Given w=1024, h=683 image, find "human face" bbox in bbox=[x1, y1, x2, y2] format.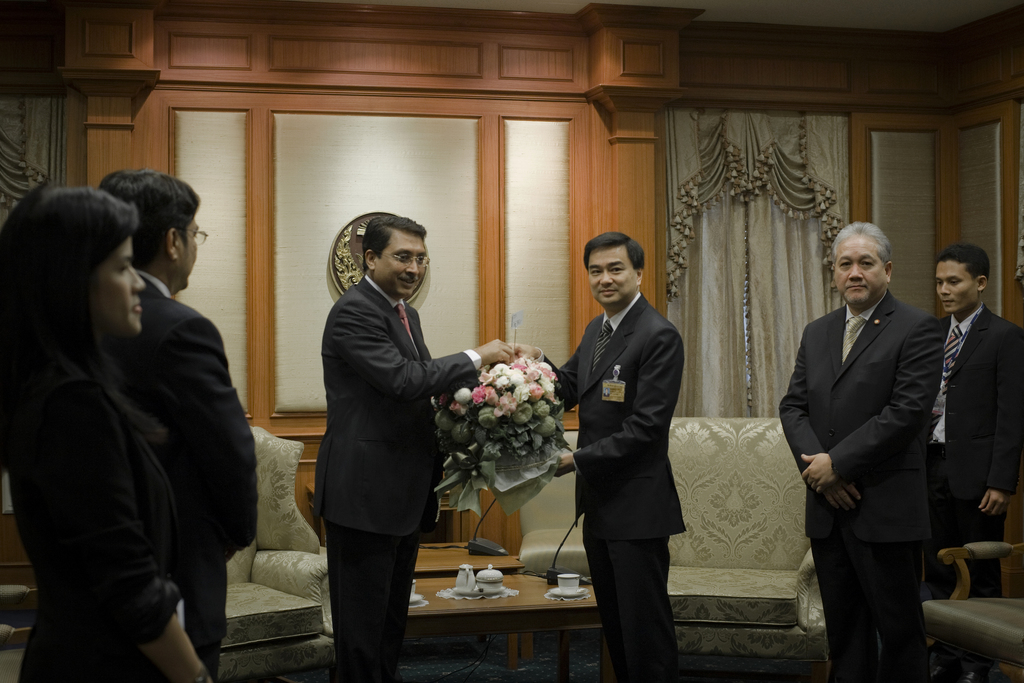
bbox=[933, 263, 979, 314].
